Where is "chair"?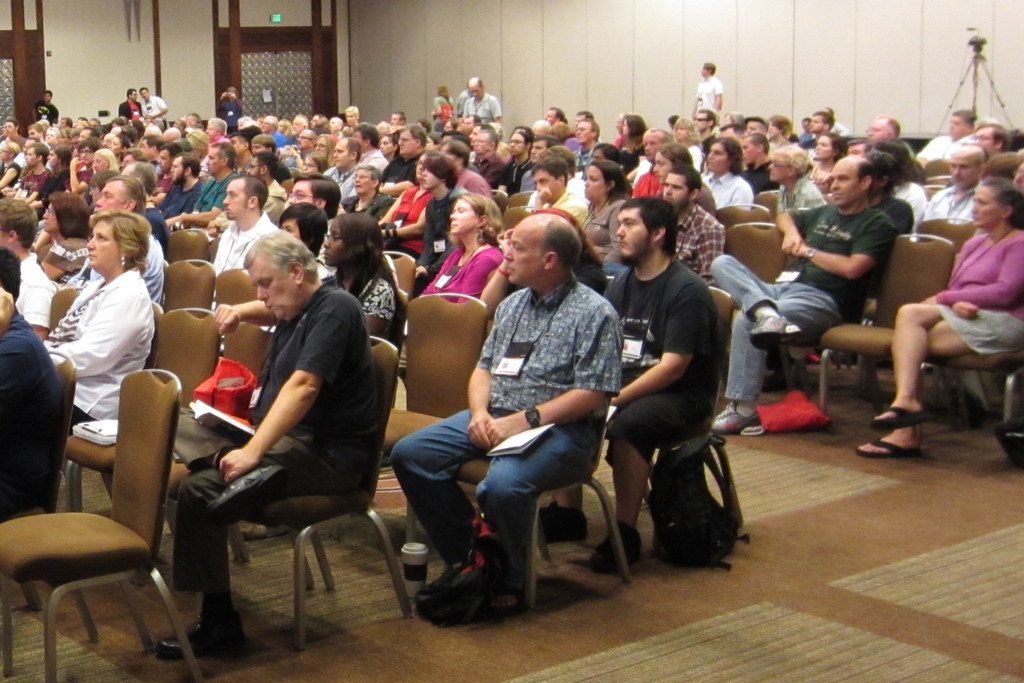
<region>915, 217, 978, 265</region>.
